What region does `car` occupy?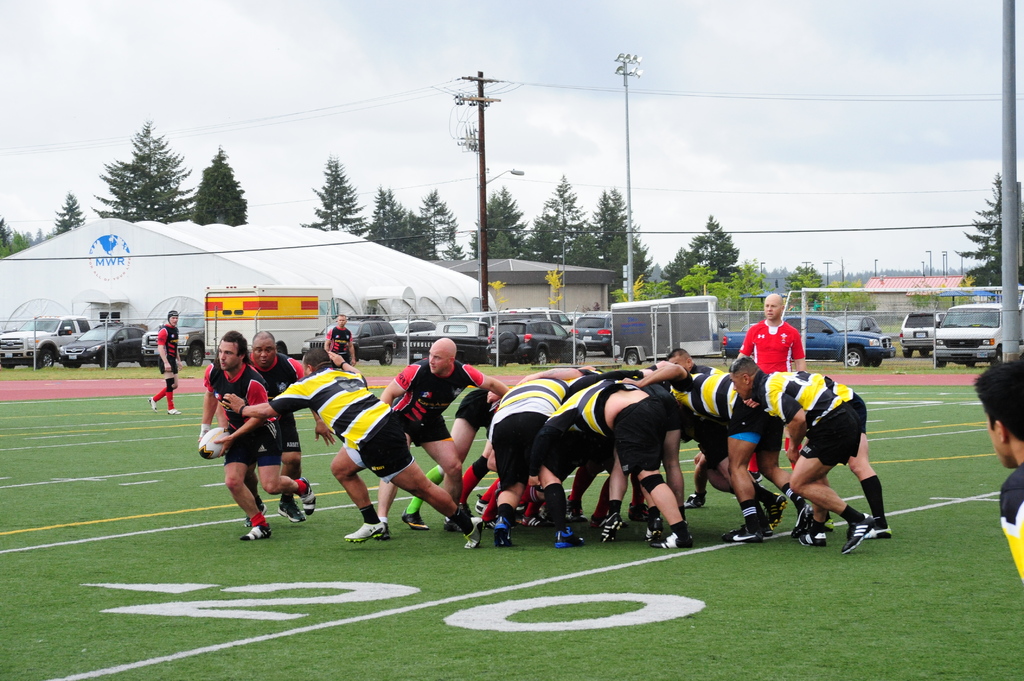
region(0, 311, 93, 373).
